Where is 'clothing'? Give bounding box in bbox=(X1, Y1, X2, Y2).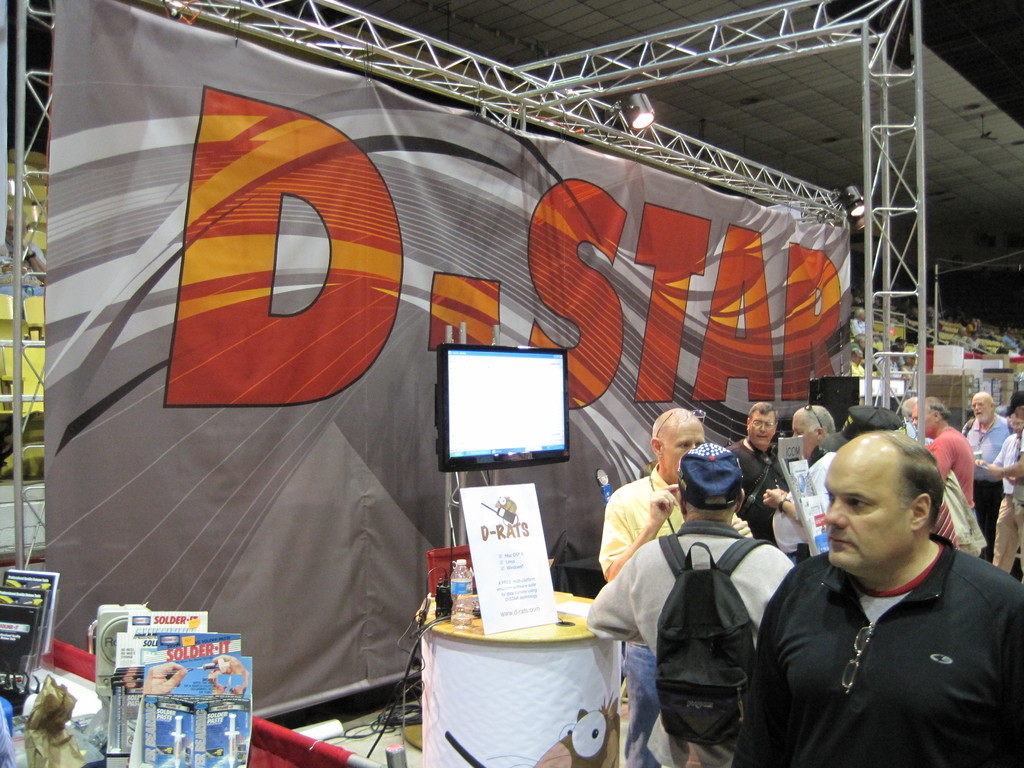
bbox=(948, 333, 971, 351).
